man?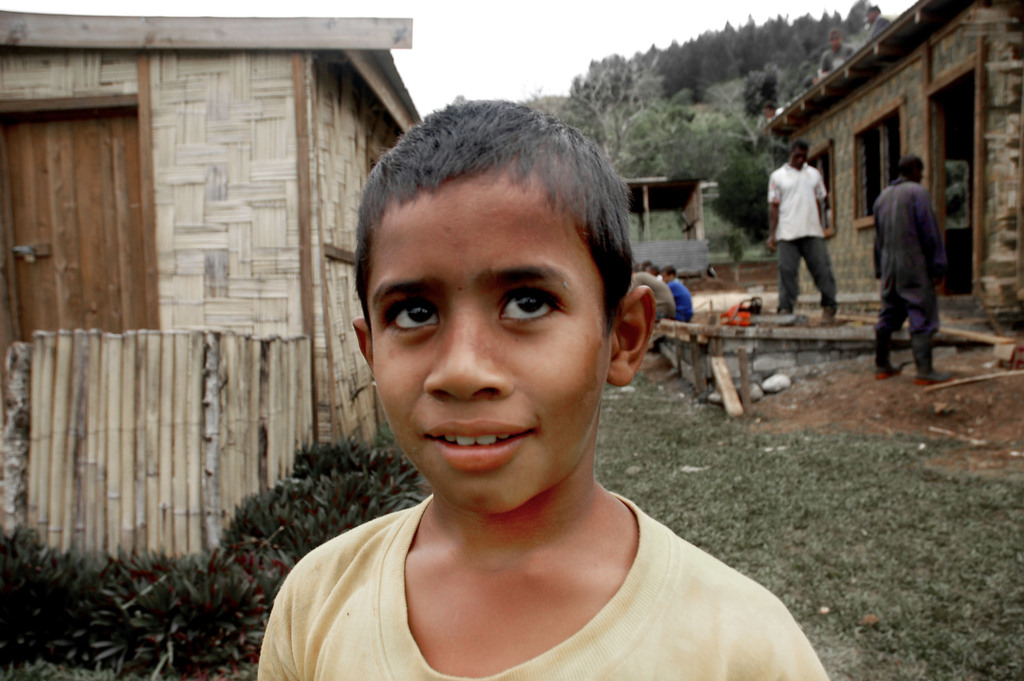
(773,144,847,307)
